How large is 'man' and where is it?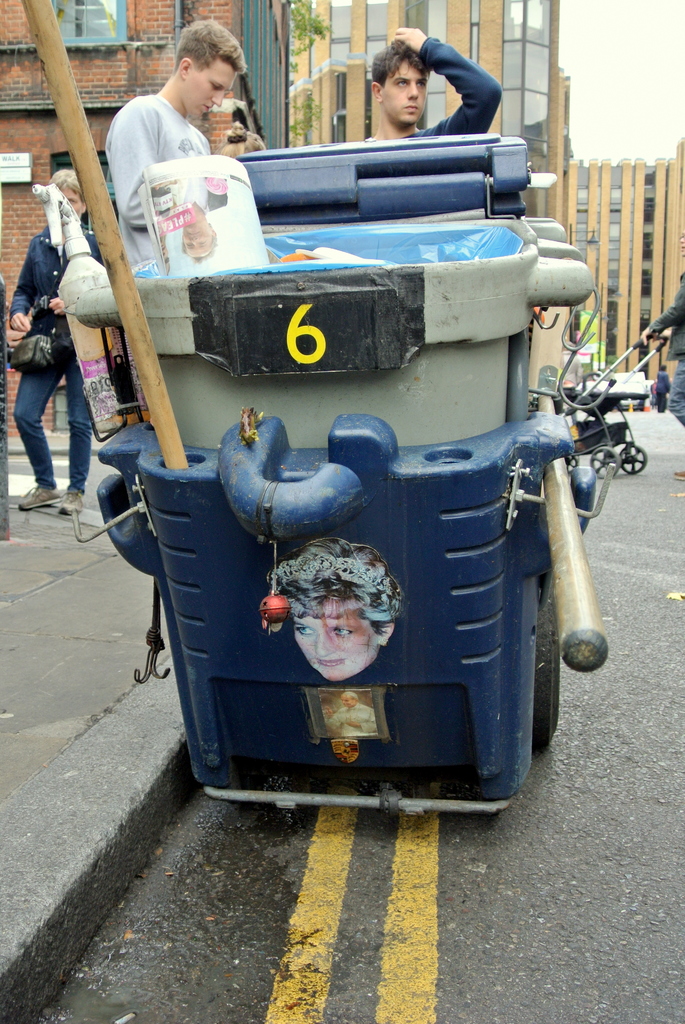
Bounding box: (left=657, top=365, right=672, bottom=414).
